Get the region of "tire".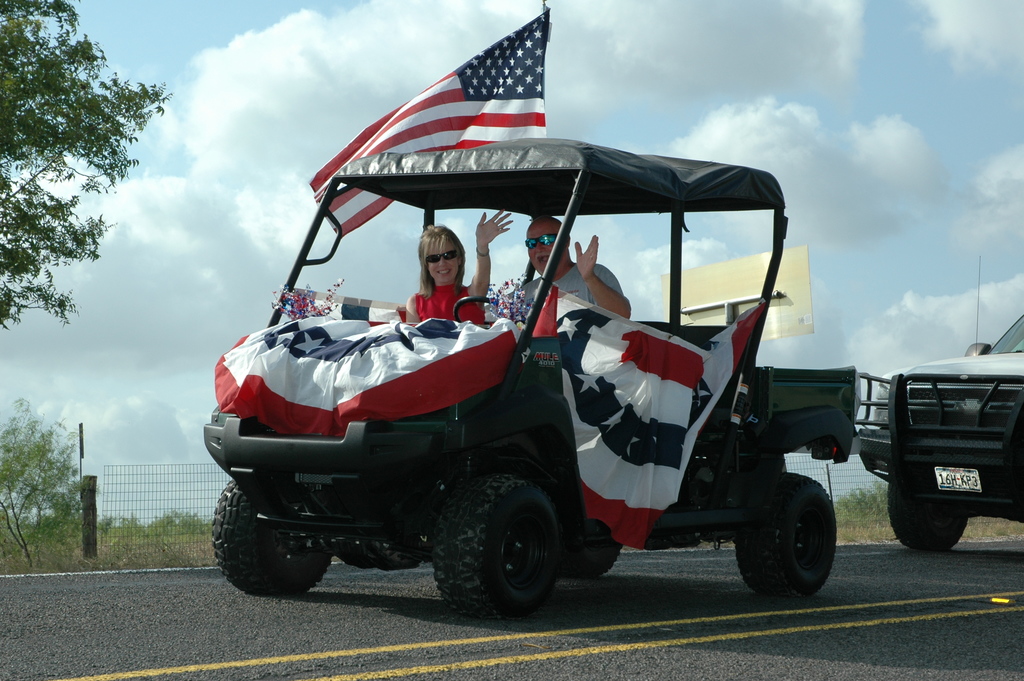
(211,480,332,595).
